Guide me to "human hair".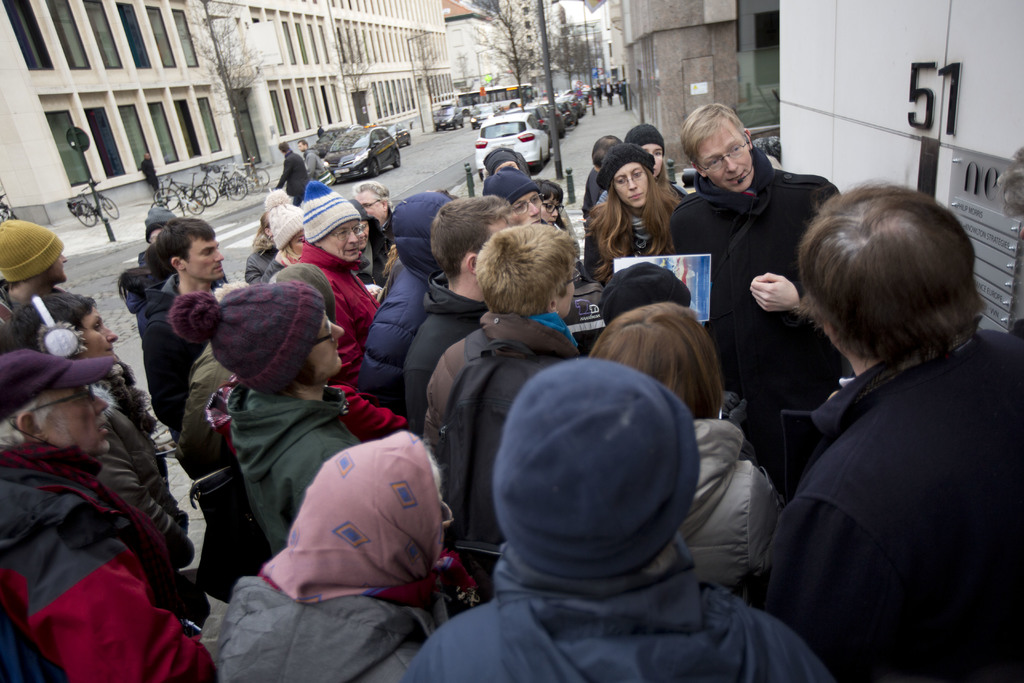
Guidance: <box>586,299,731,424</box>.
